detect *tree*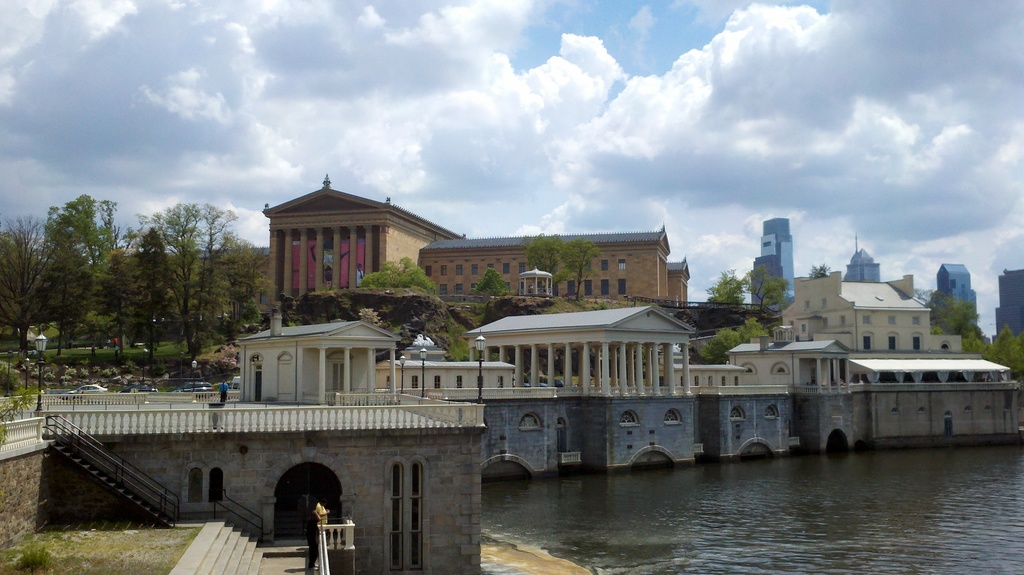
705,264,746,302
